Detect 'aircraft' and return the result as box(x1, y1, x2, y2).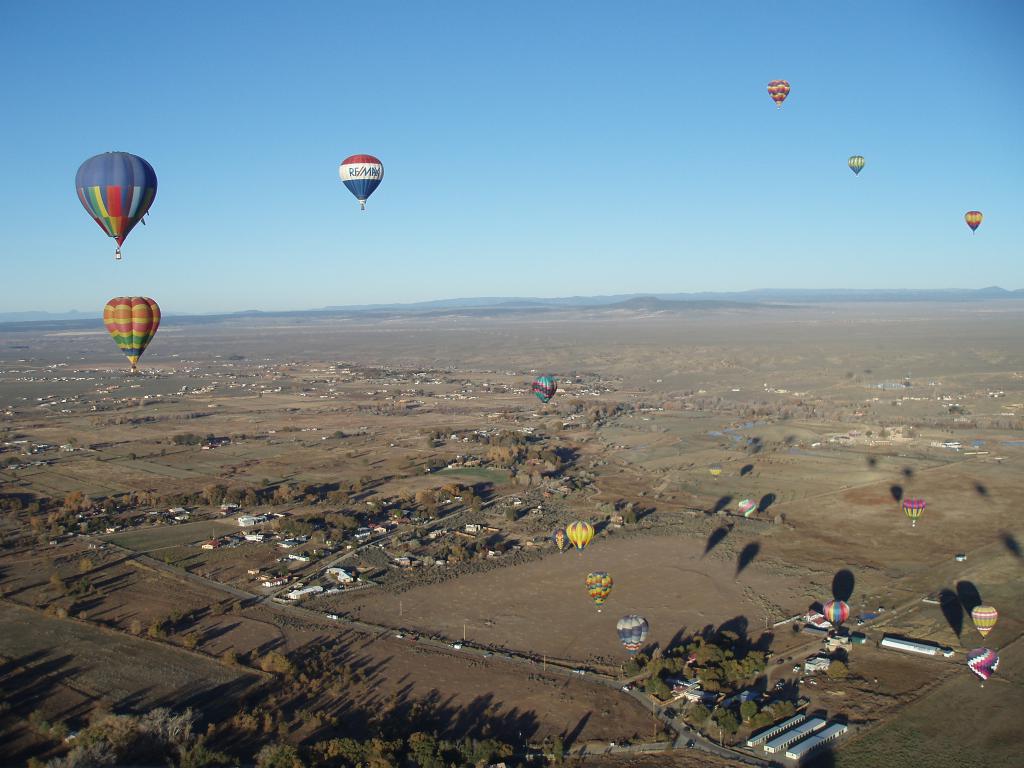
box(614, 614, 647, 659).
